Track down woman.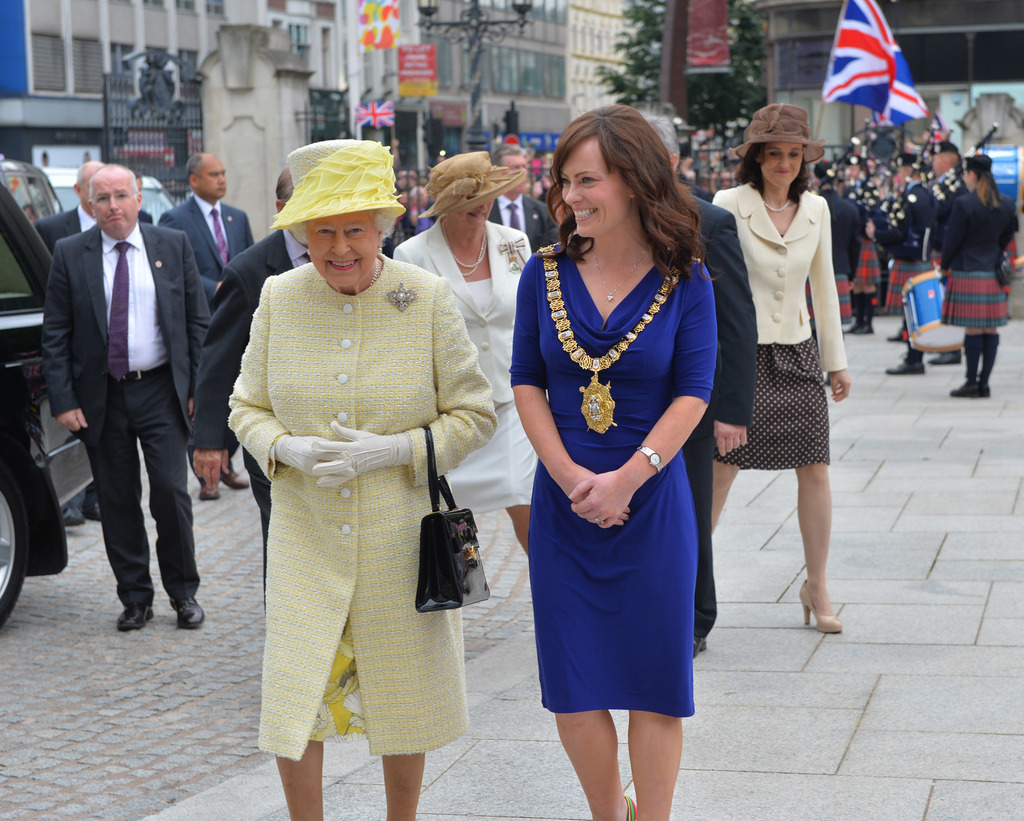
Tracked to [385,155,541,557].
